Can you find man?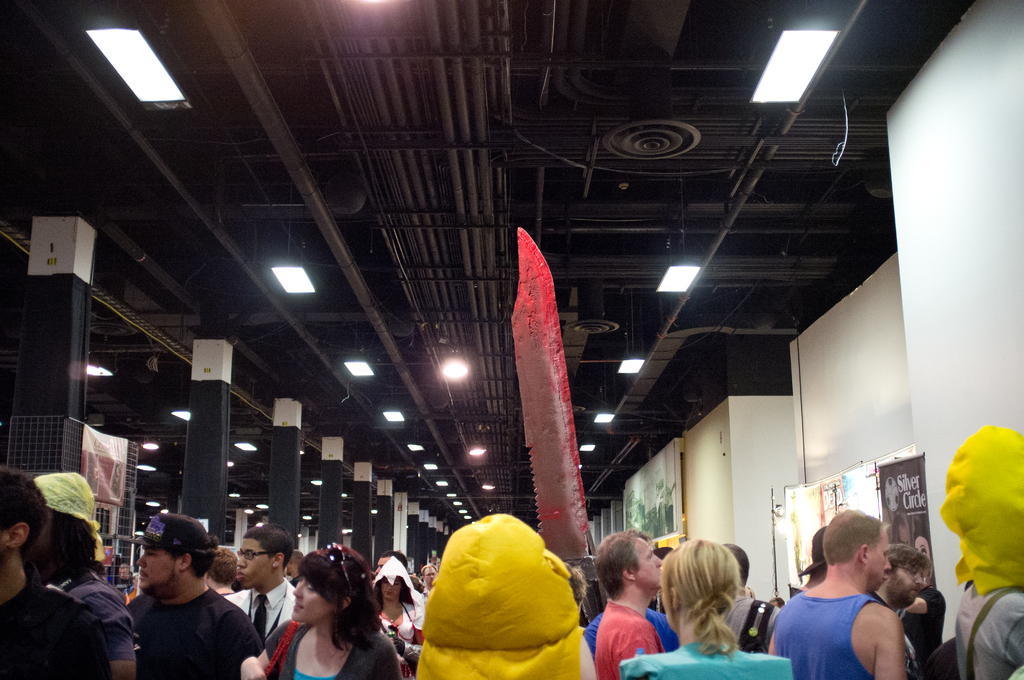
Yes, bounding box: crop(375, 555, 410, 574).
